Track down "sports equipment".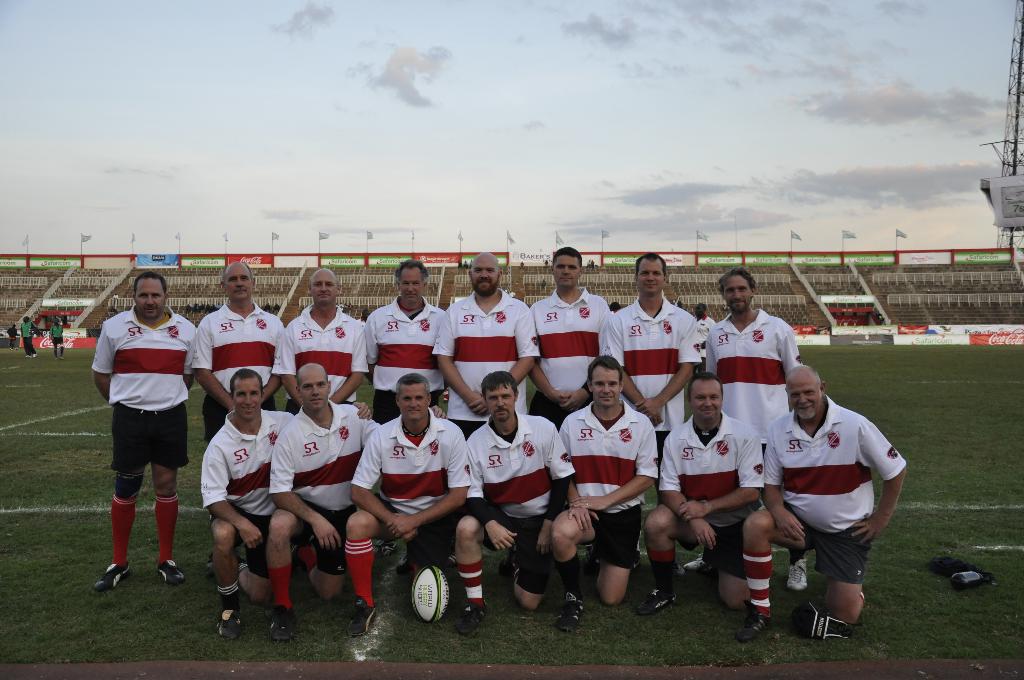
Tracked to region(268, 605, 298, 643).
